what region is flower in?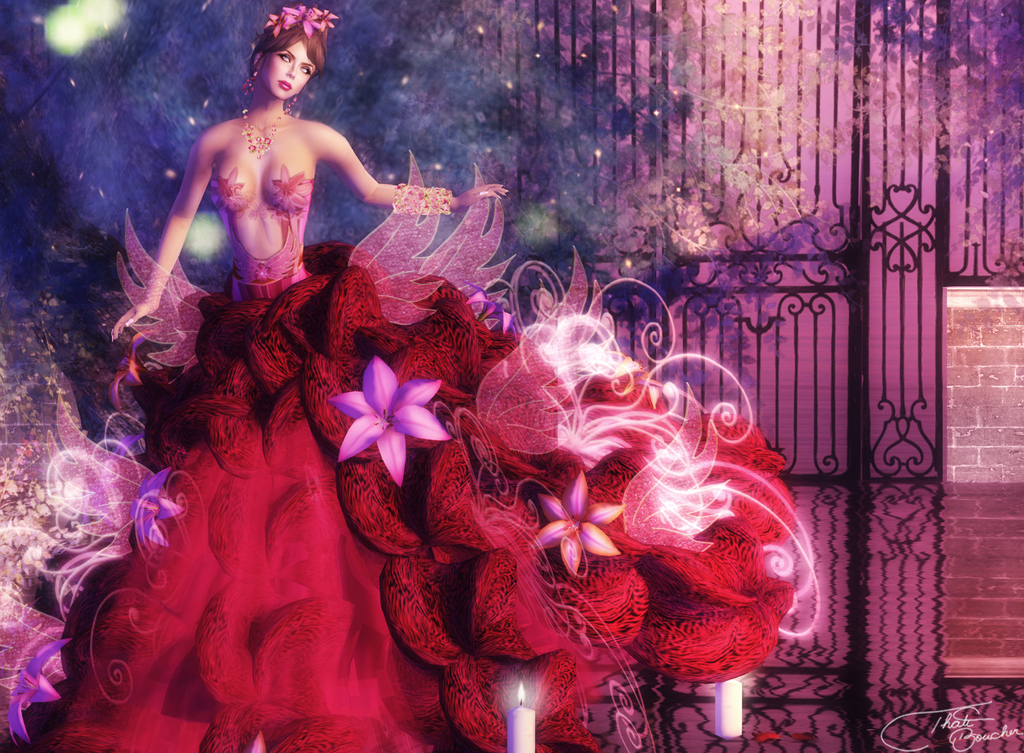
left=129, top=460, right=182, bottom=549.
